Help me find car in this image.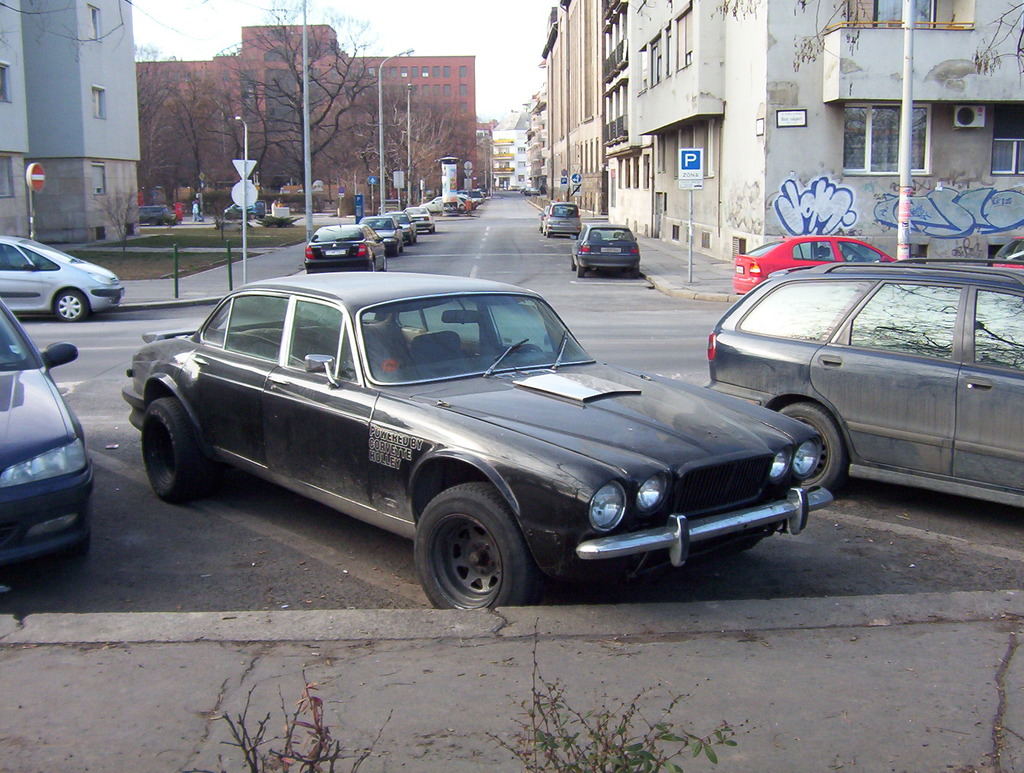
Found it: <bbox>301, 224, 387, 273</bbox>.
